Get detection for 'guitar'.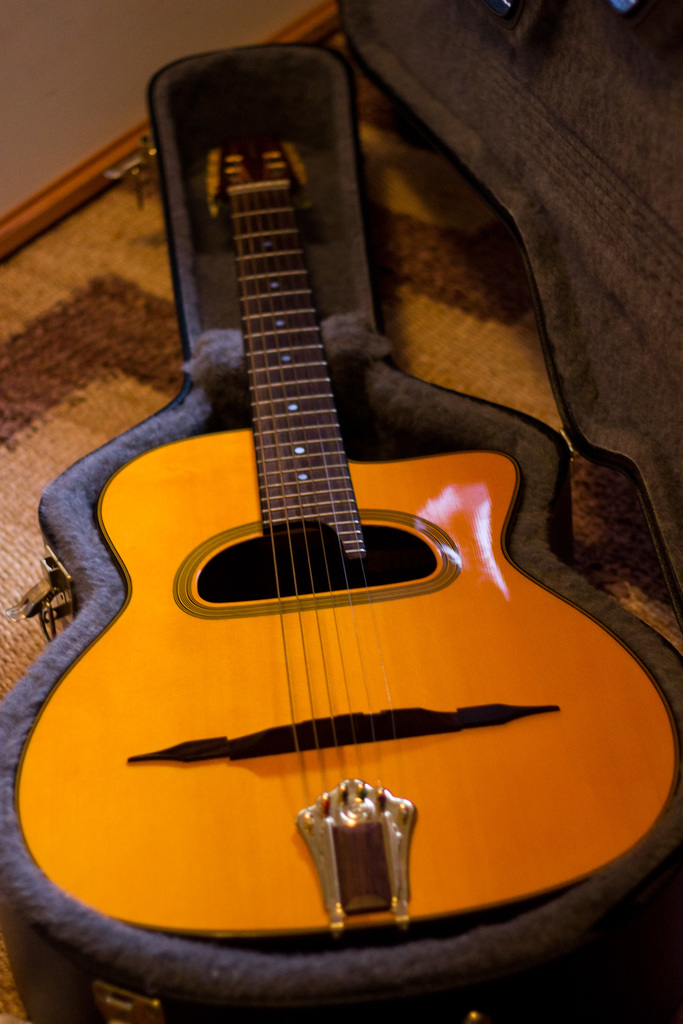
Detection: <region>12, 138, 677, 939</region>.
